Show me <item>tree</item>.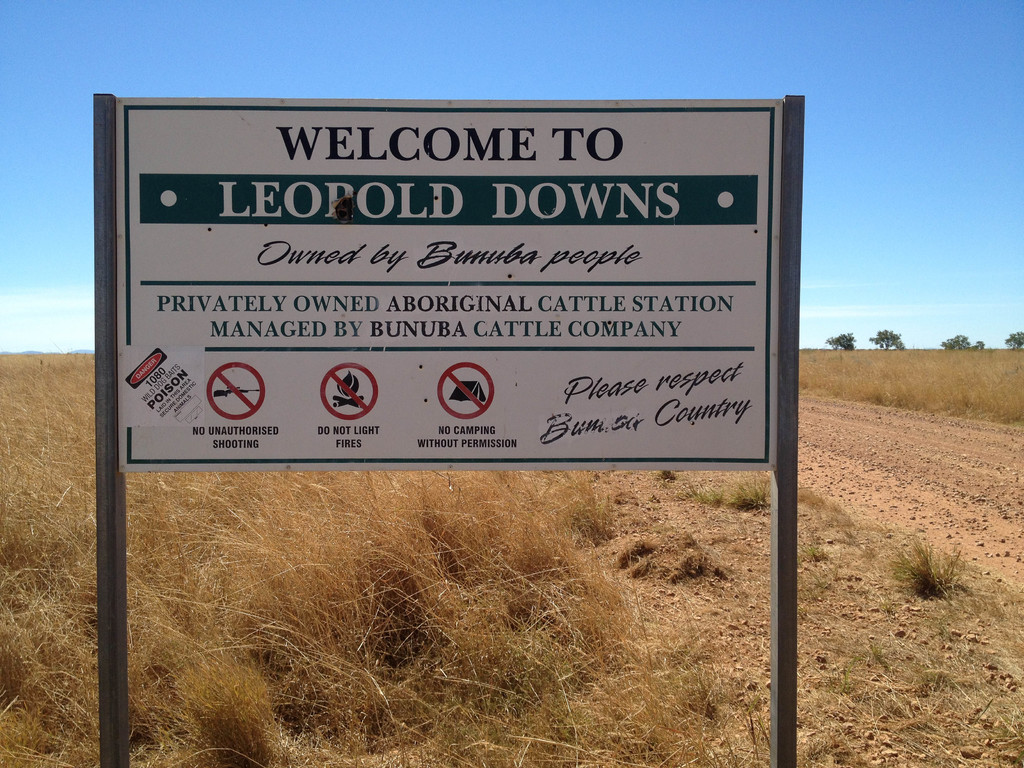
<item>tree</item> is here: box(1005, 330, 1023, 347).
